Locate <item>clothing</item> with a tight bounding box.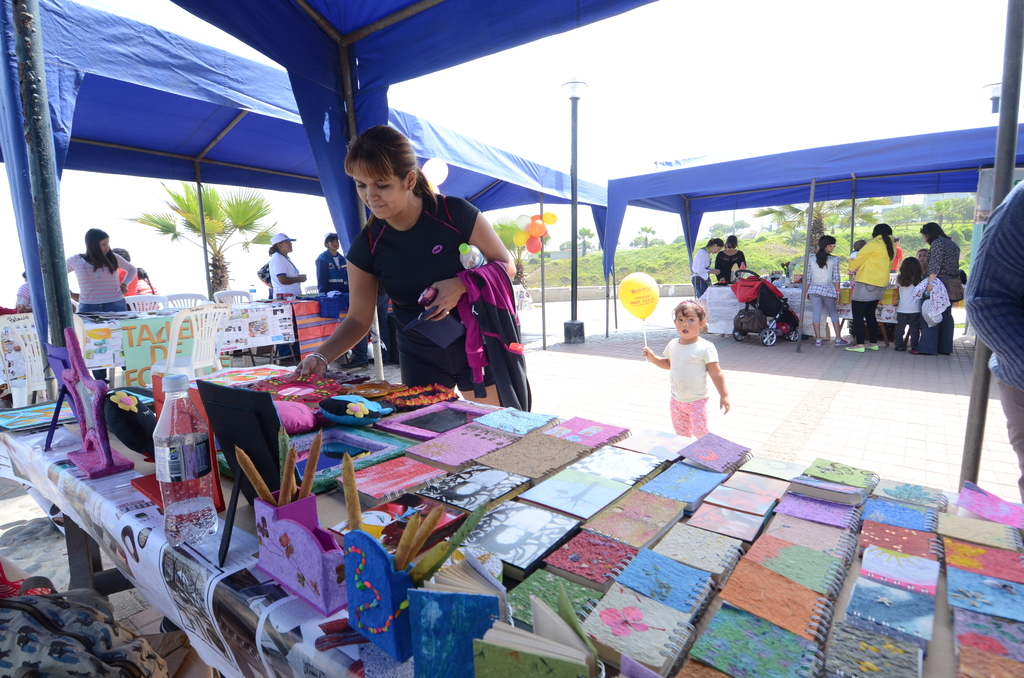
(800,248,844,326).
